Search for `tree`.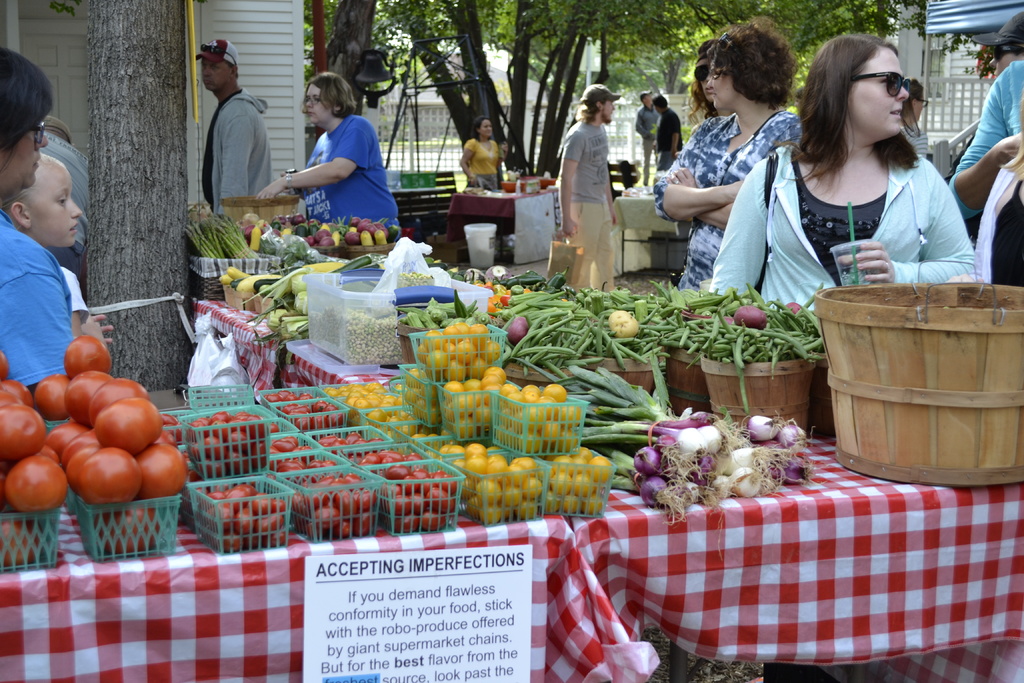
Found at BBox(34, 0, 200, 397).
